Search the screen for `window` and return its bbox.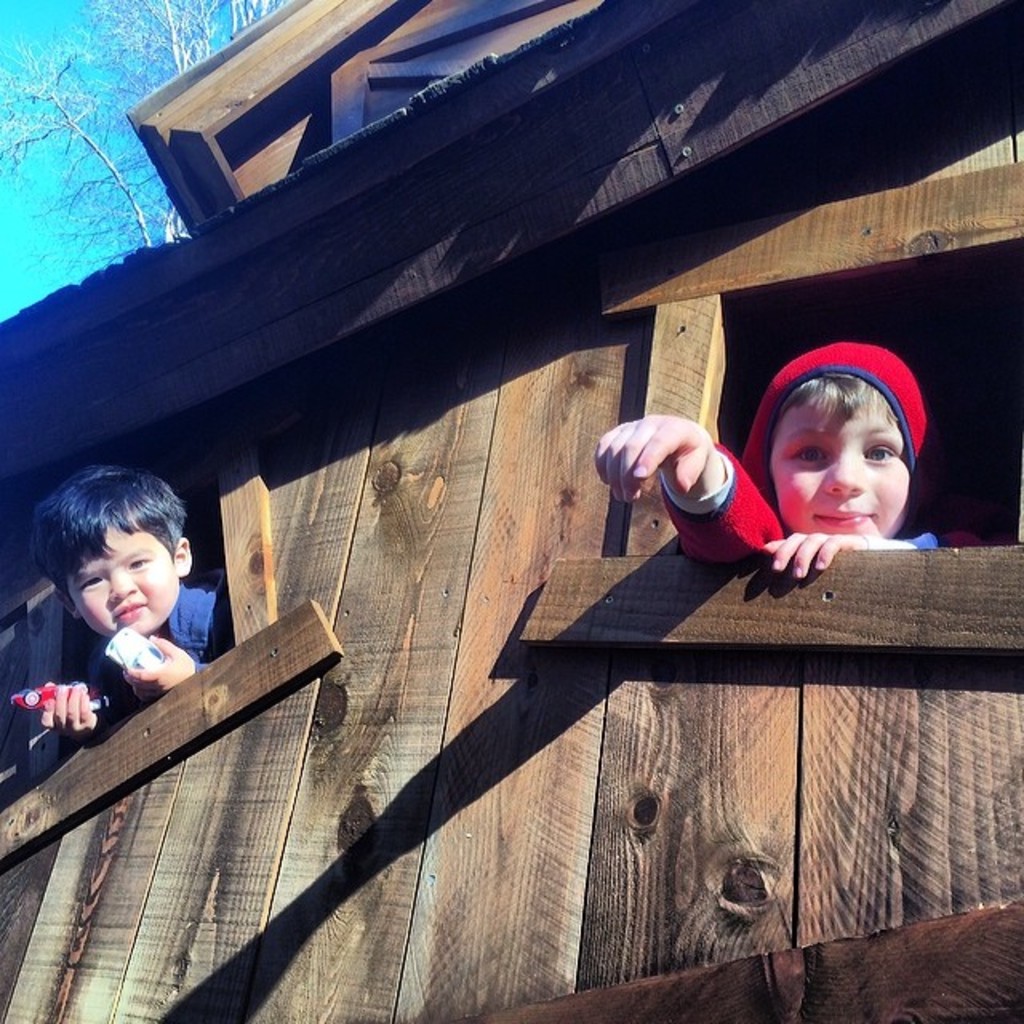
Found: <bbox>632, 232, 1022, 558</bbox>.
